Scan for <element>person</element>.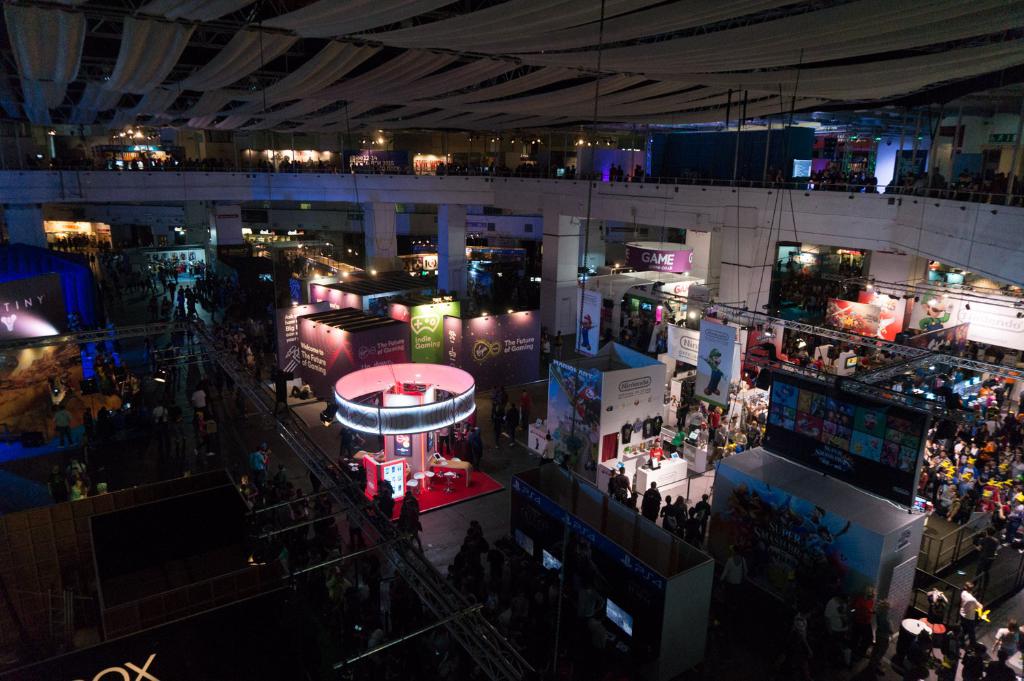
Scan result: region(496, 388, 514, 448).
